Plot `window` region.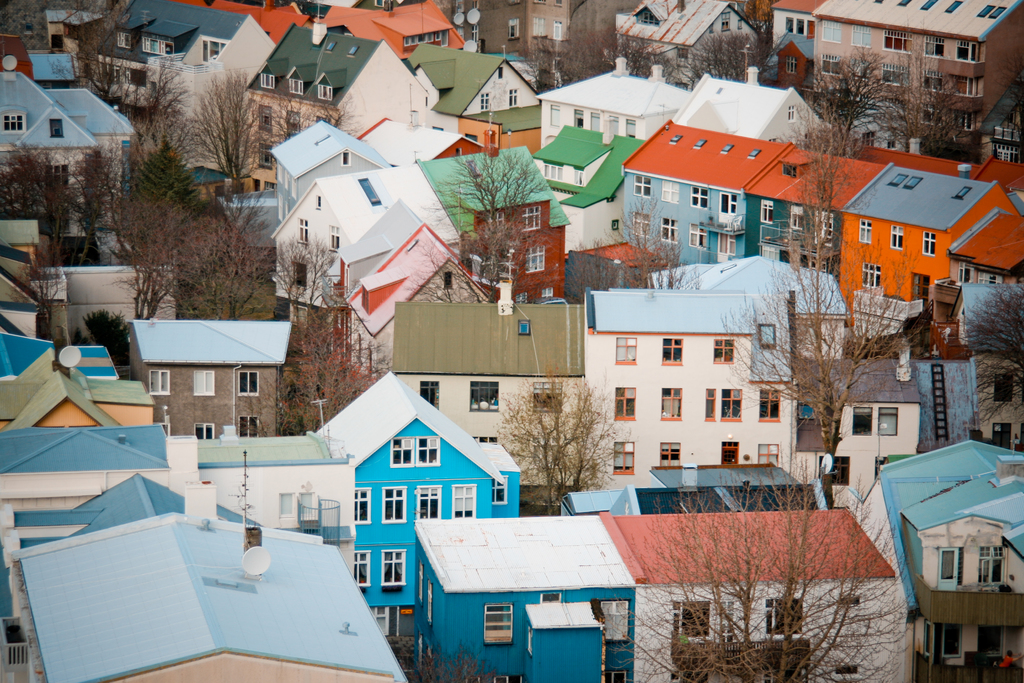
Plotted at bbox(687, 186, 710, 206).
